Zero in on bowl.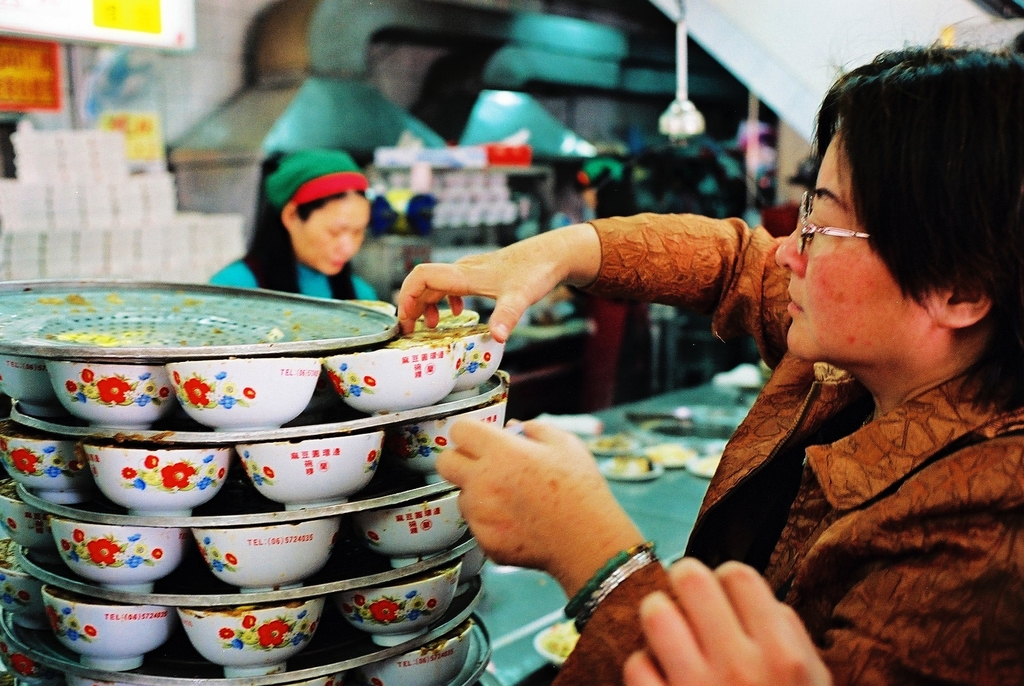
Zeroed in: box(193, 516, 335, 592).
